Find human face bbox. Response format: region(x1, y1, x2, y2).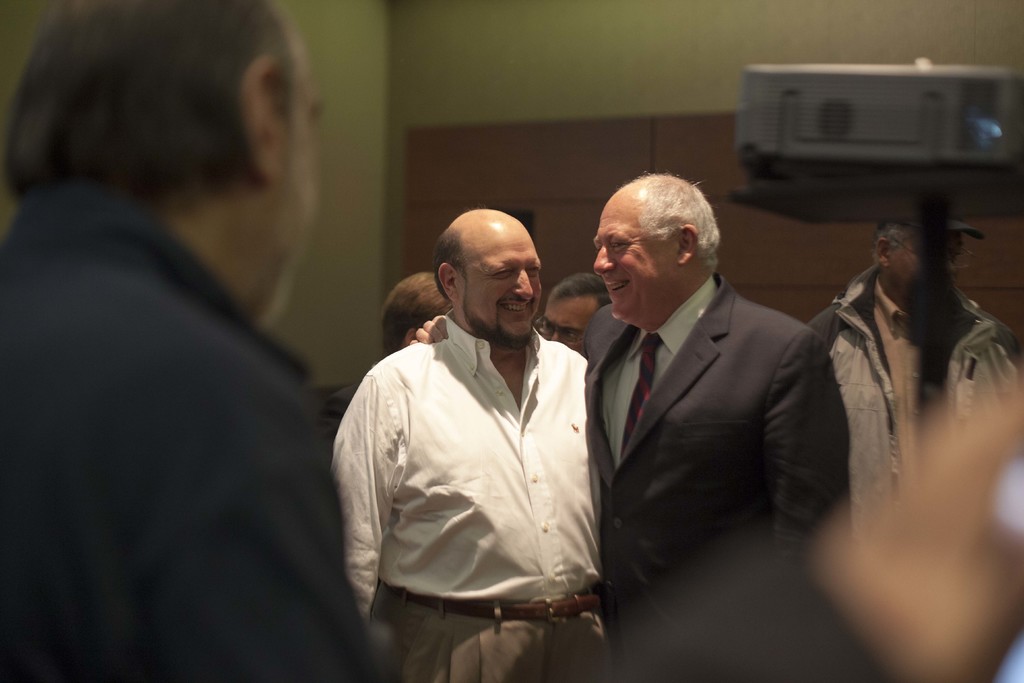
region(535, 293, 602, 346).
